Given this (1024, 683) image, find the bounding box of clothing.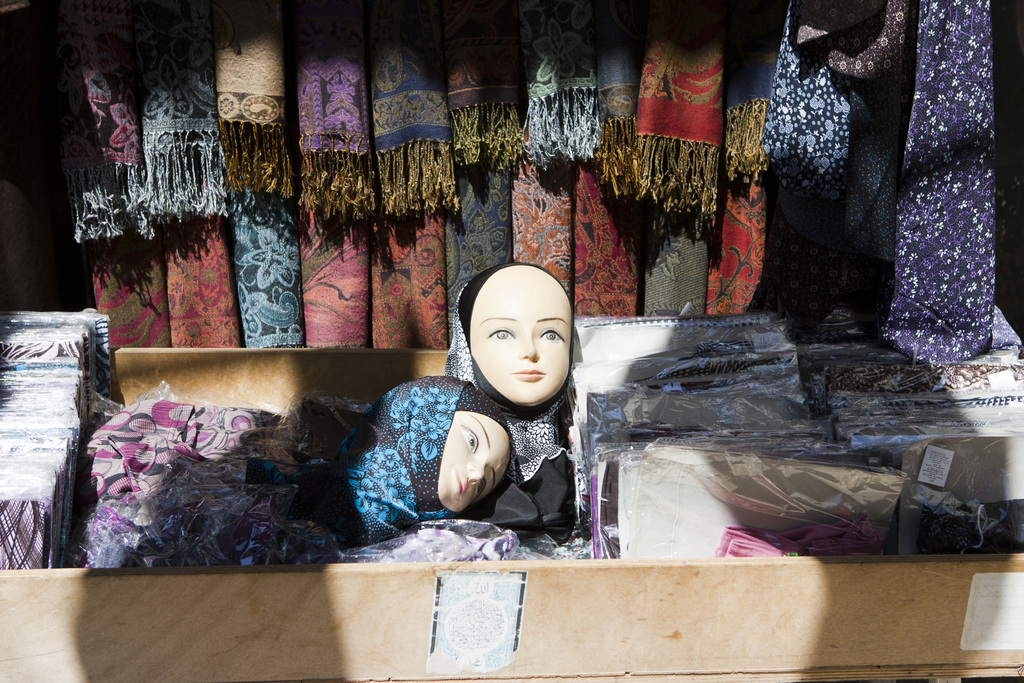
x1=449, y1=259, x2=568, y2=527.
